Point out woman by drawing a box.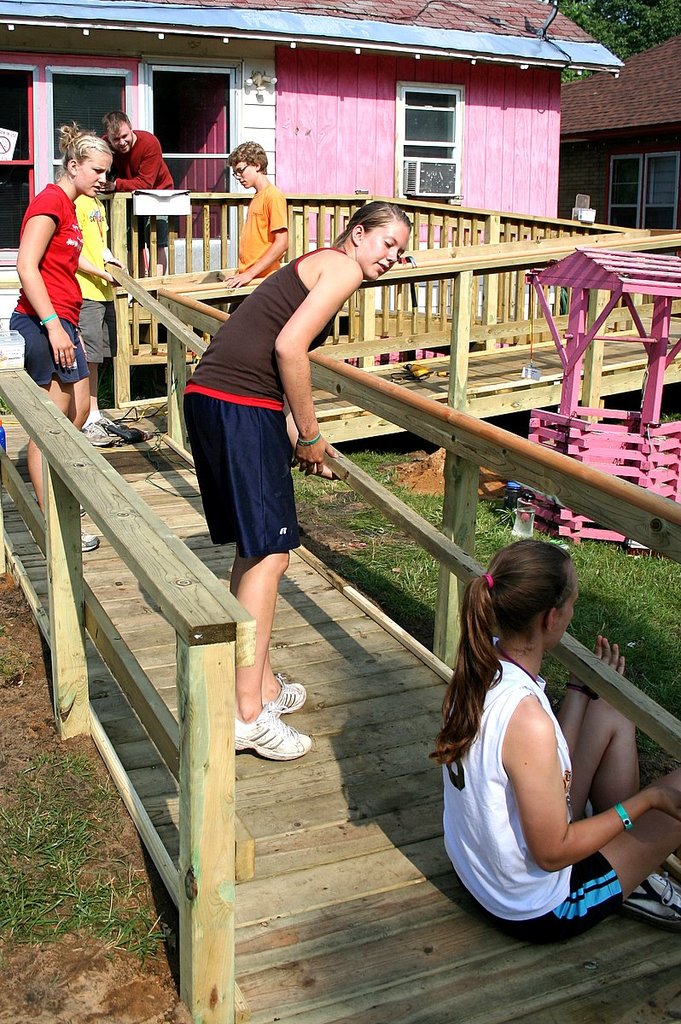
(7,119,114,555).
